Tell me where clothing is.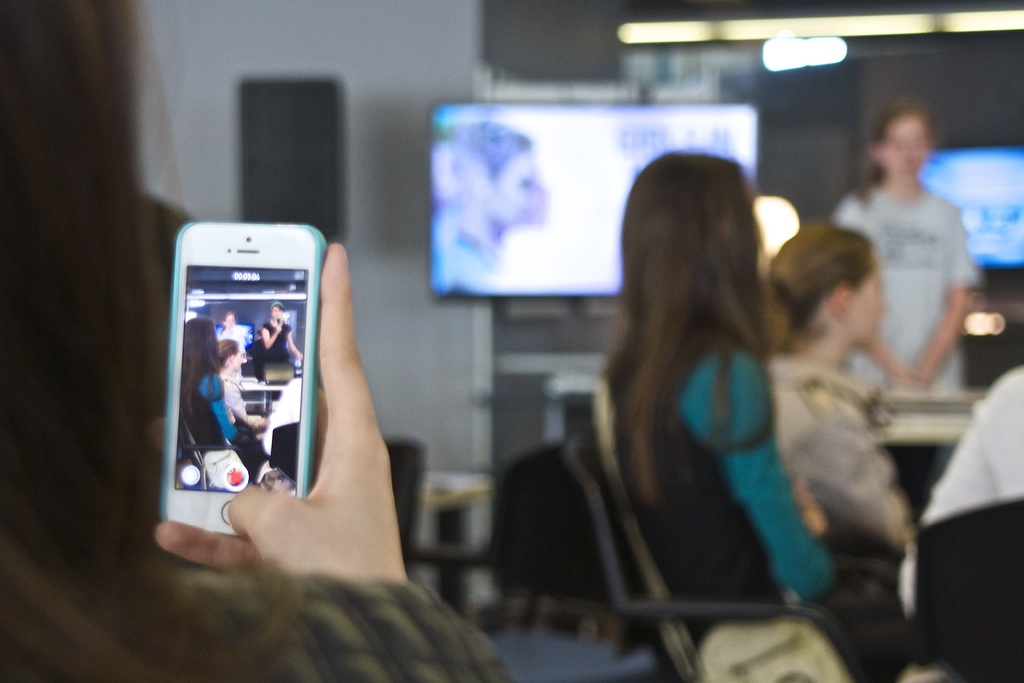
clothing is at 611 342 930 682.
